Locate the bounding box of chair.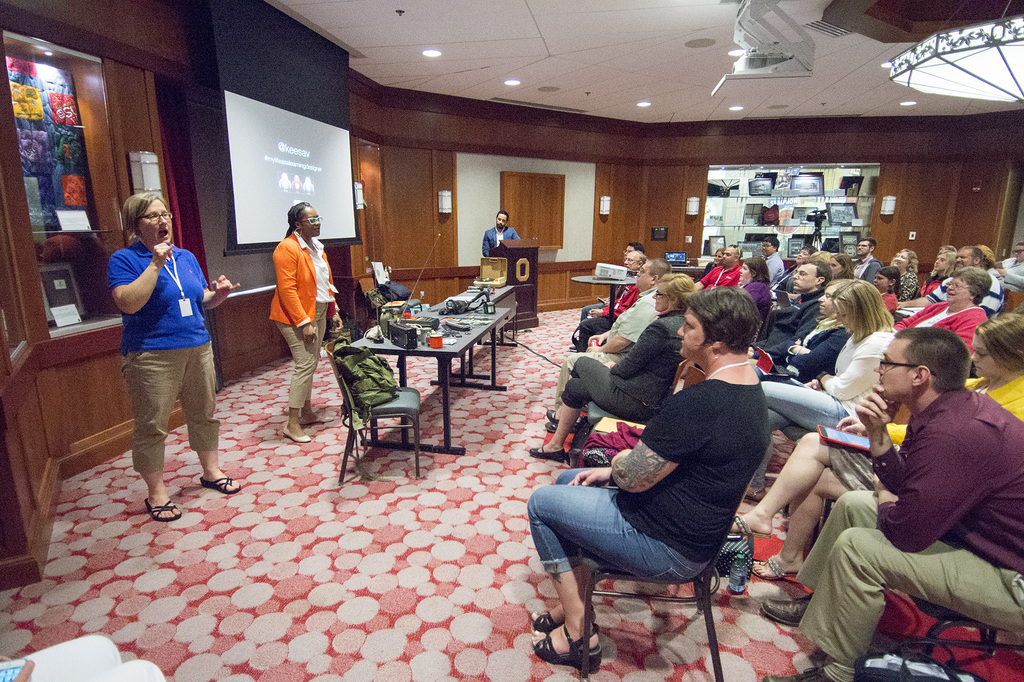
Bounding box: bbox(573, 365, 700, 466).
